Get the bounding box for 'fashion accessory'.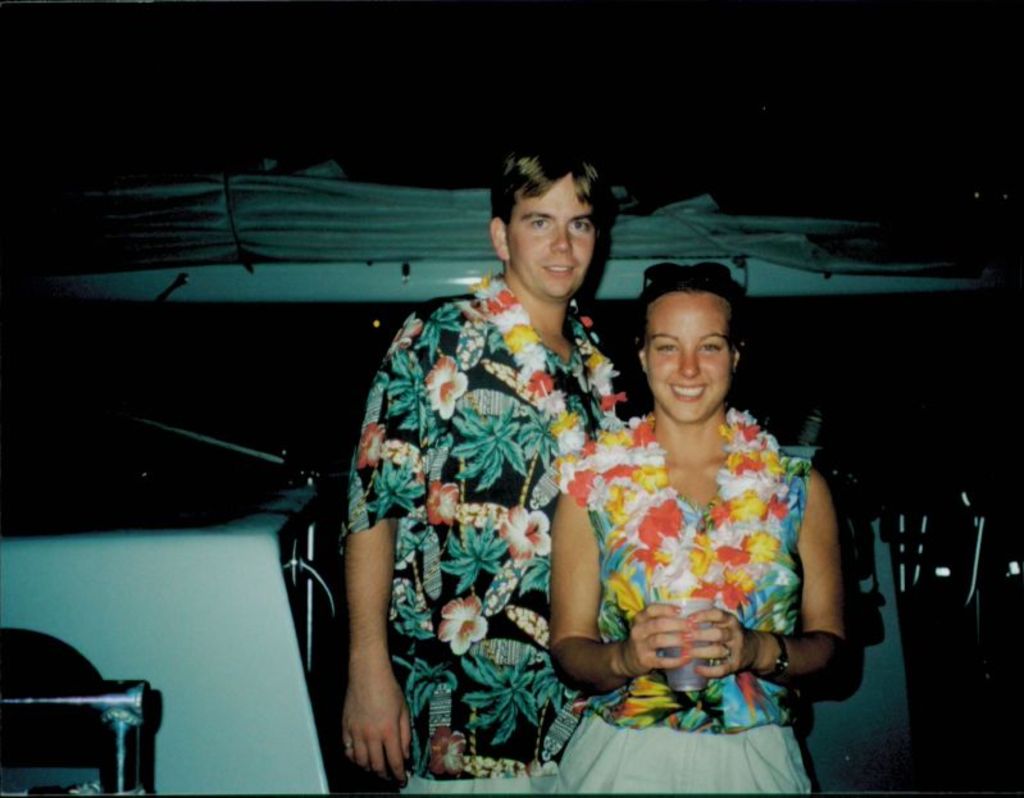
BBox(559, 406, 791, 617).
